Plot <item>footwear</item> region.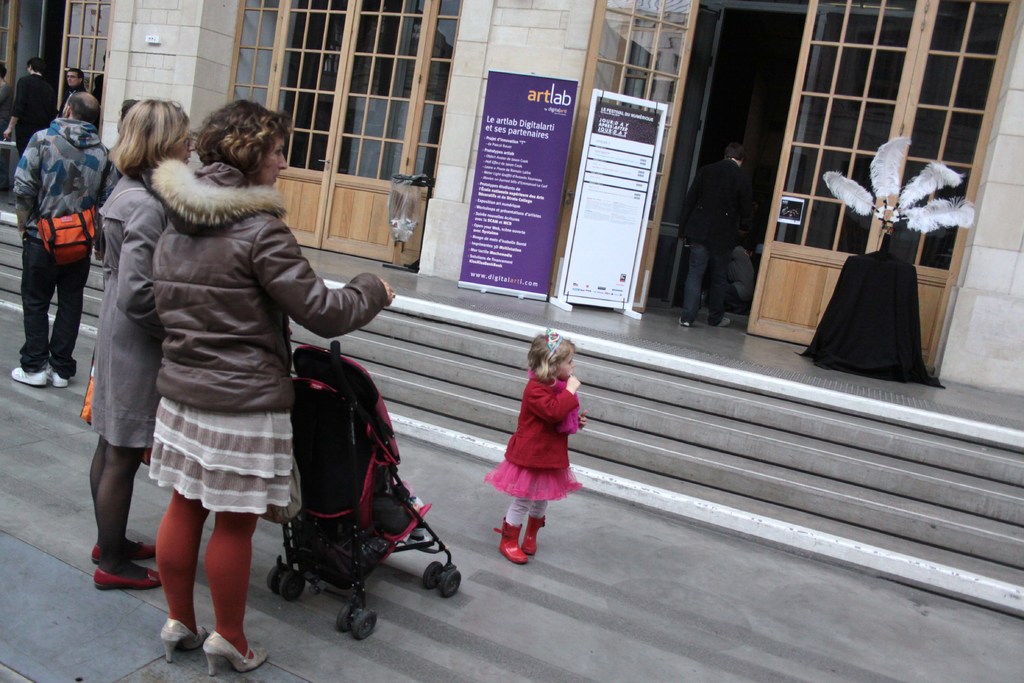
Plotted at (left=46, top=360, right=67, bottom=389).
